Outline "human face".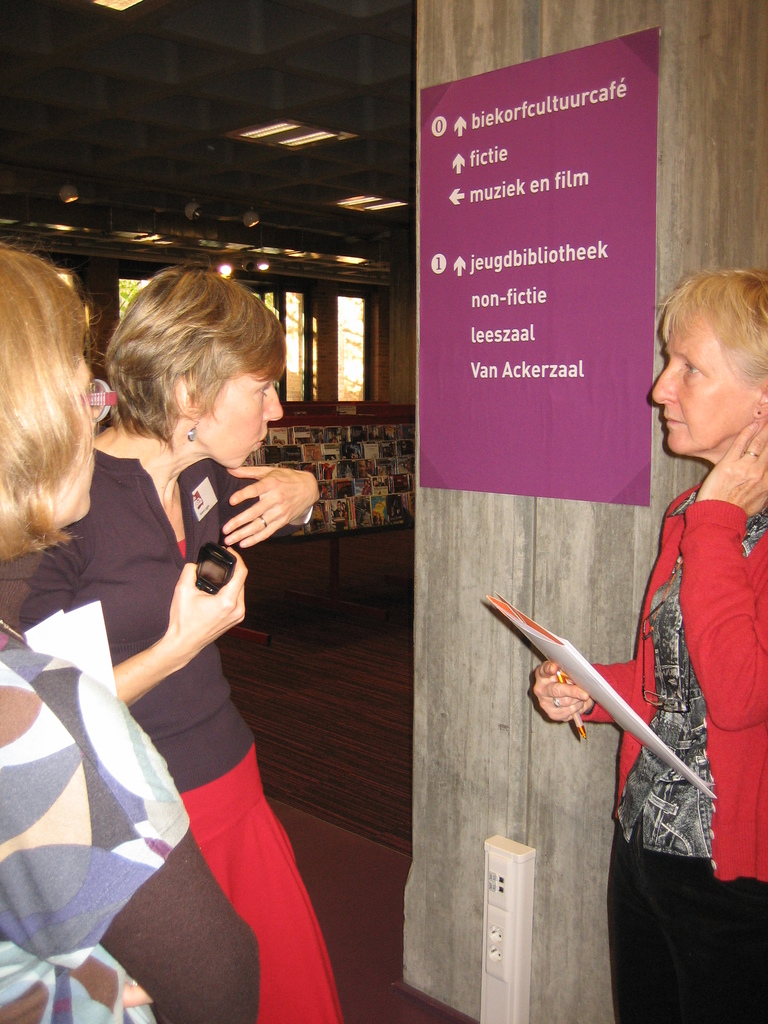
Outline: (left=34, top=362, right=92, bottom=512).
